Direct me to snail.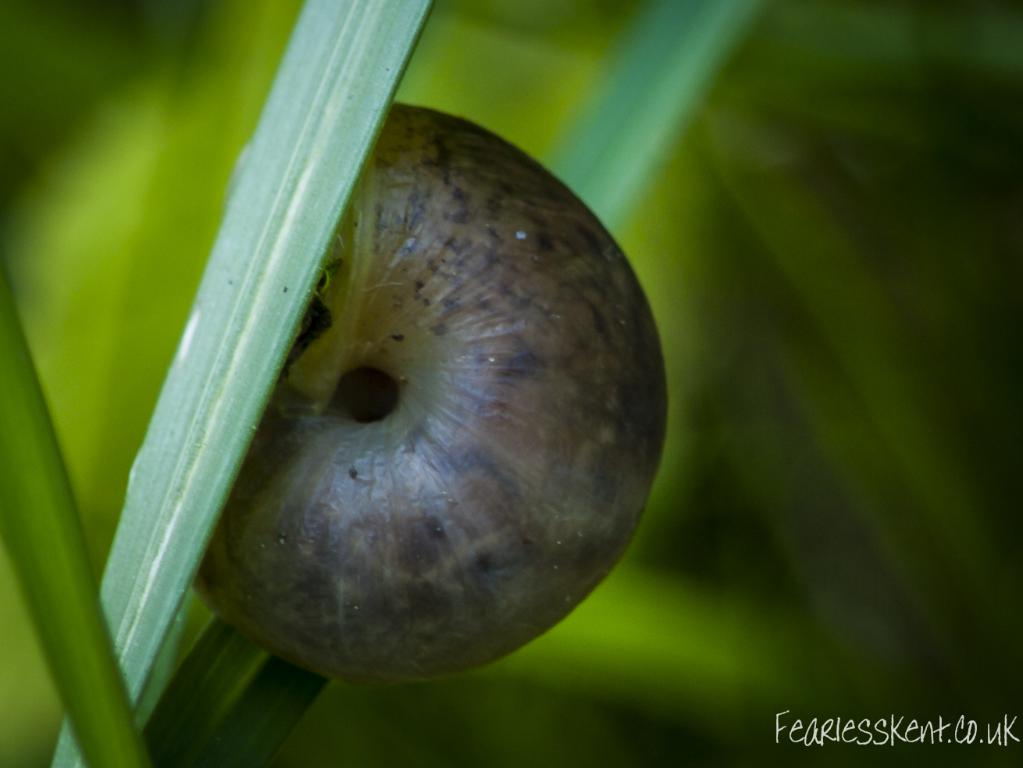
Direction: (198, 99, 670, 687).
